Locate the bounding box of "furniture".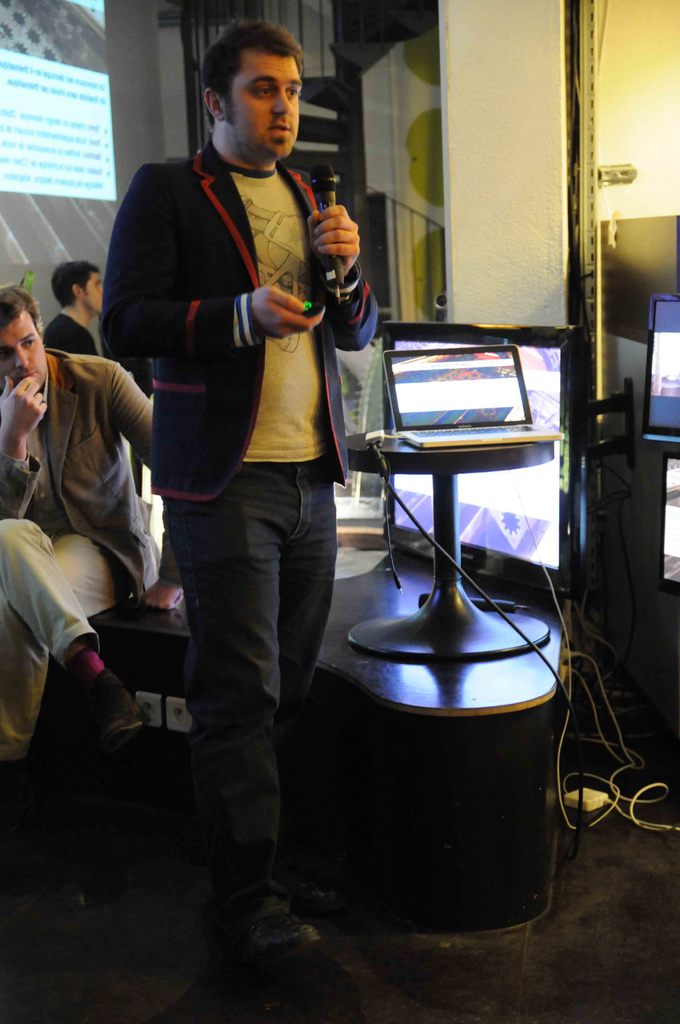
Bounding box: [x1=44, y1=536, x2=563, y2=937].
